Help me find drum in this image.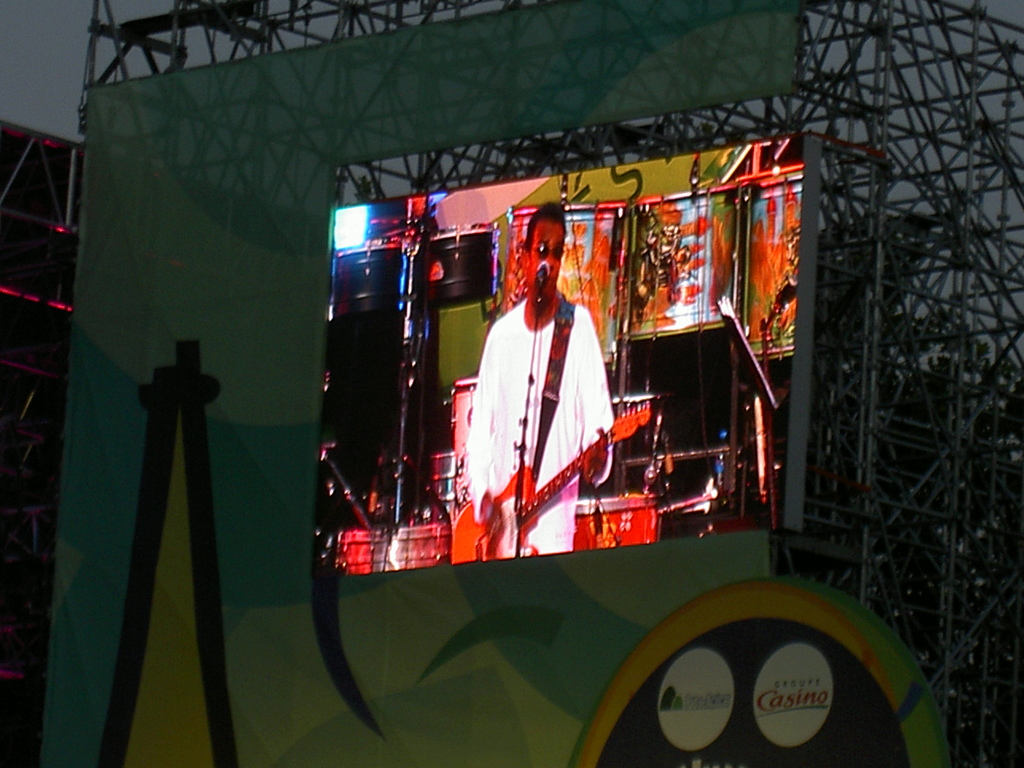
Found it: Rect(334, 228, 417, 328).
